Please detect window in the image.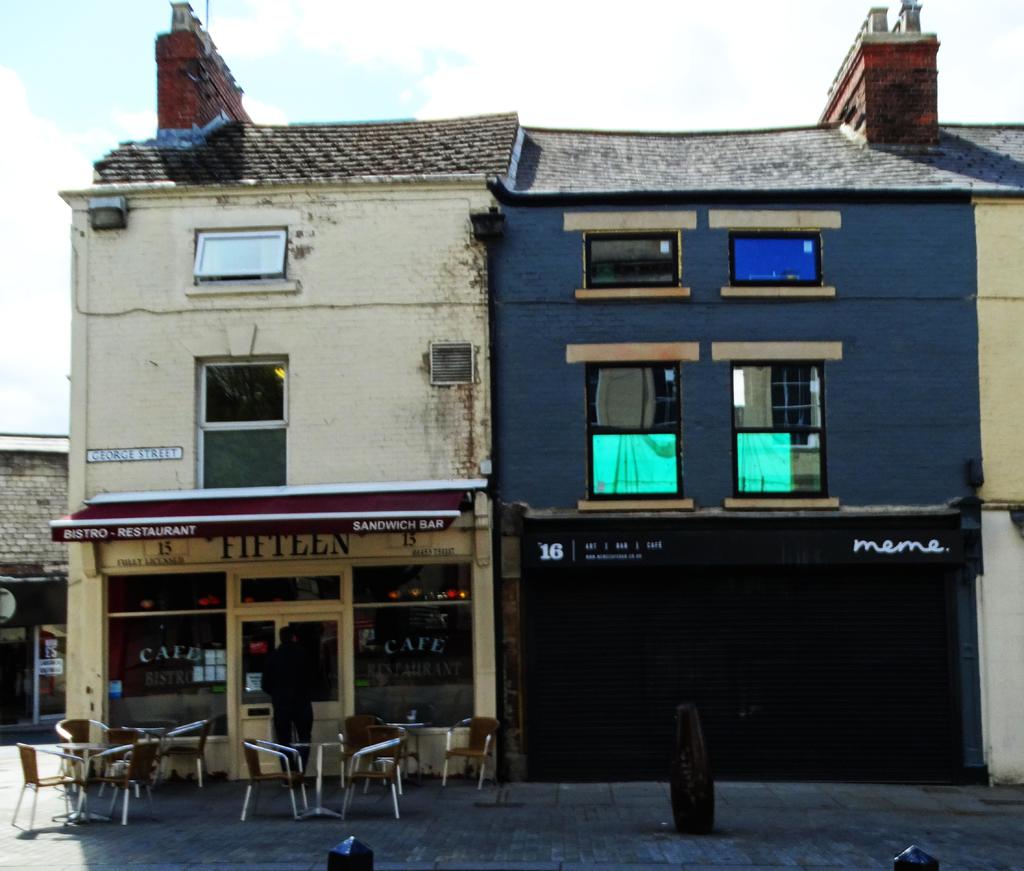
left=580, top=365, right=685, bottom=498.
